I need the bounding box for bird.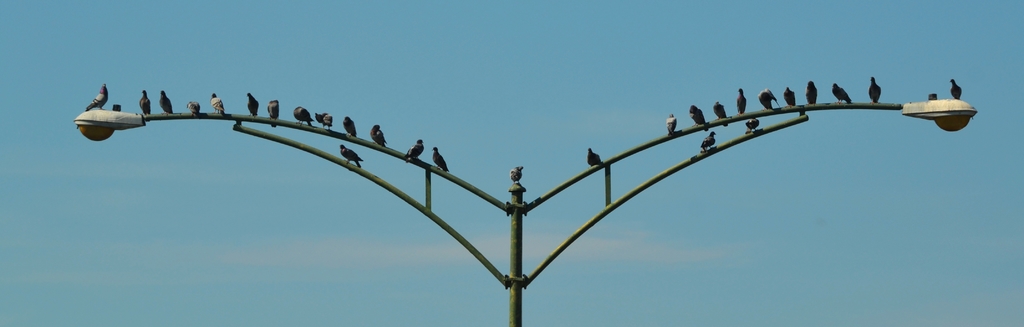
Here it is: locate(715, 101, 726, 127).
